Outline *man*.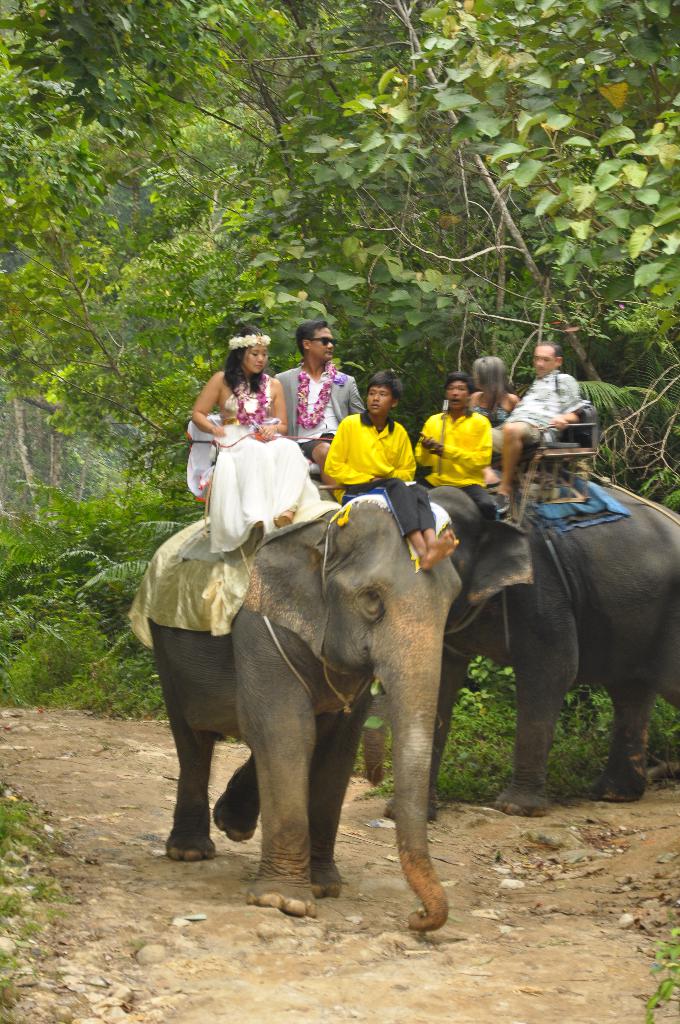
Outline: pyautogui.locateOnScreen(277, 323, 376, 470).
